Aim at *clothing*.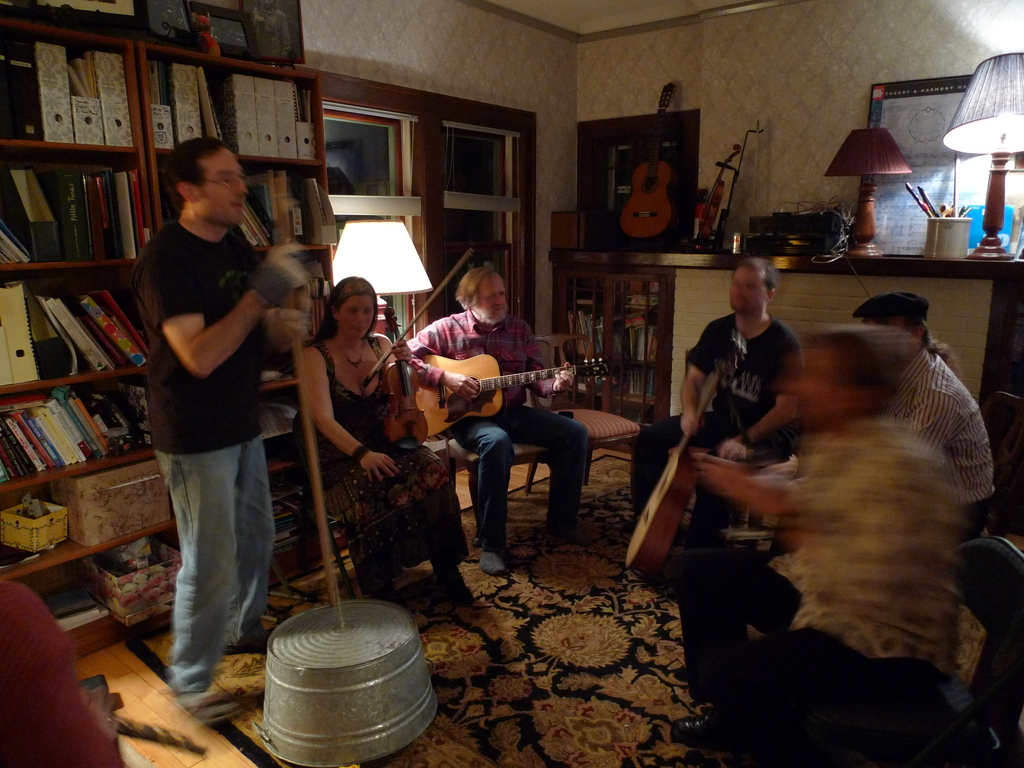
Aimed at <region>250, 4, 291, 58</region>.
